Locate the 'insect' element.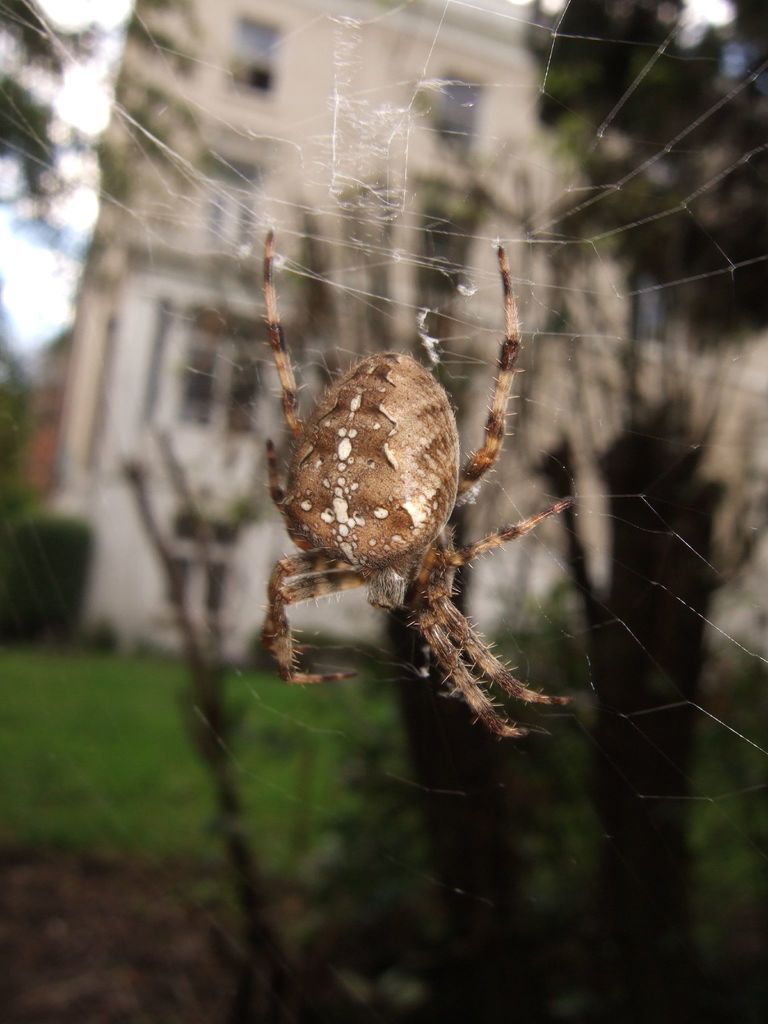
Element bbox: [262,223,577,743].
